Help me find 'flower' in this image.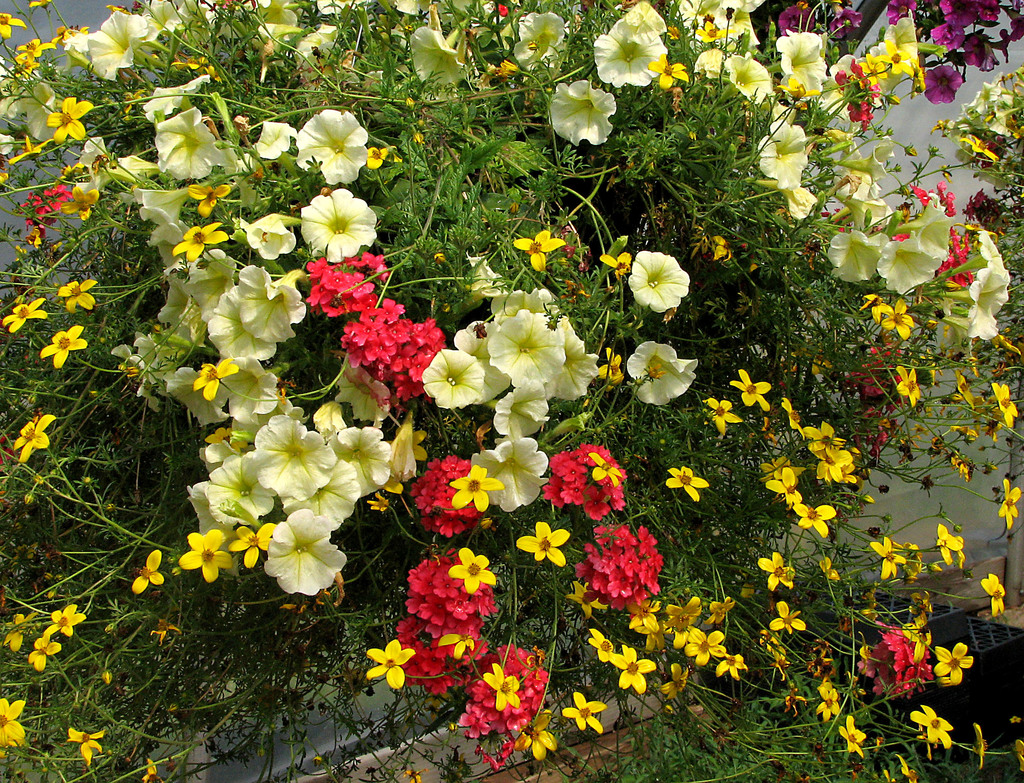
Found it: x1=0, y1=300, x2=45, y2=337.
